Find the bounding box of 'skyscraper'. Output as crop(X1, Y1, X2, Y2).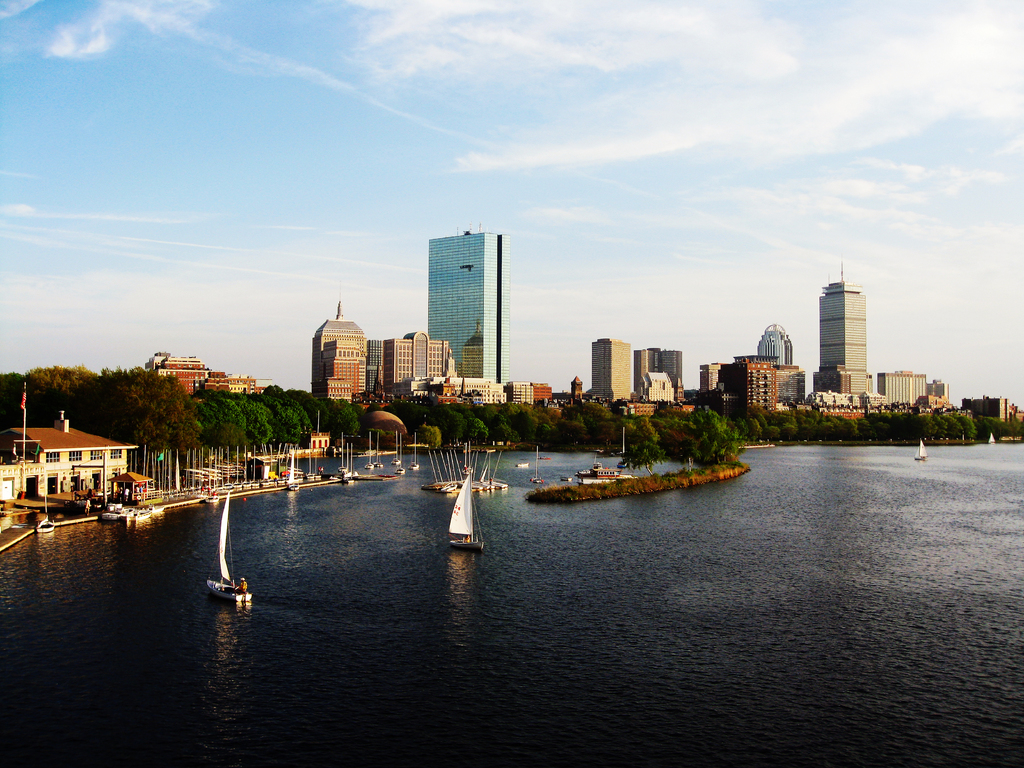
crop(588, 332, 627, 403).
